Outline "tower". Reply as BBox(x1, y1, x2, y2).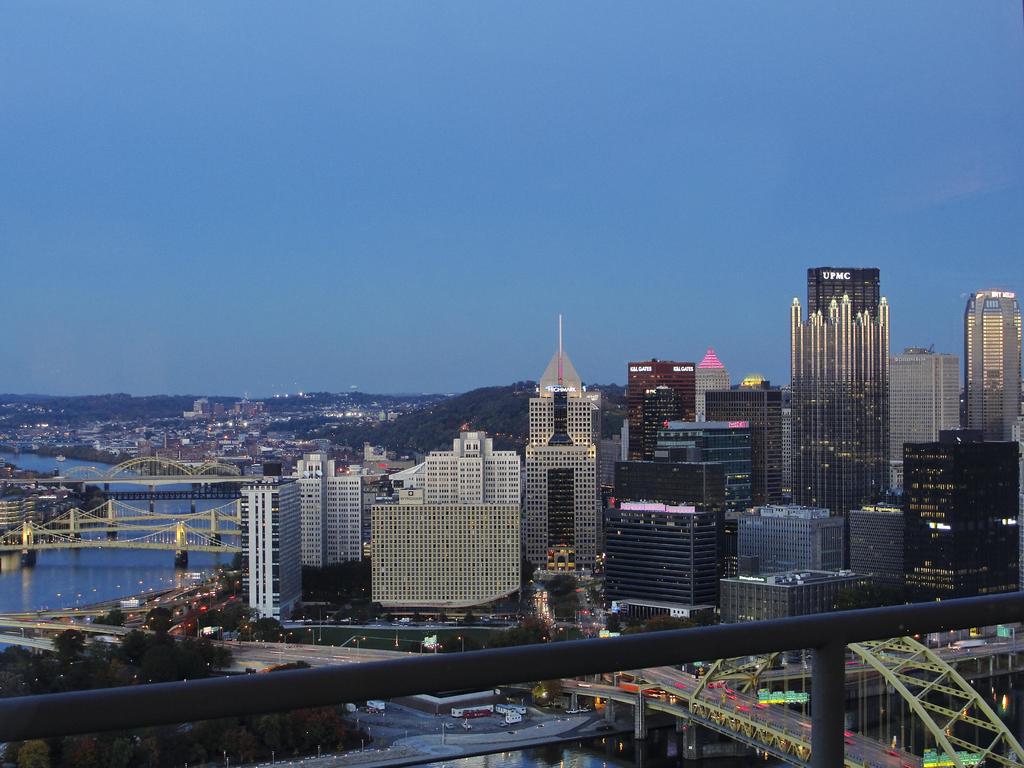
BBox(287, 451, 367, 568).
